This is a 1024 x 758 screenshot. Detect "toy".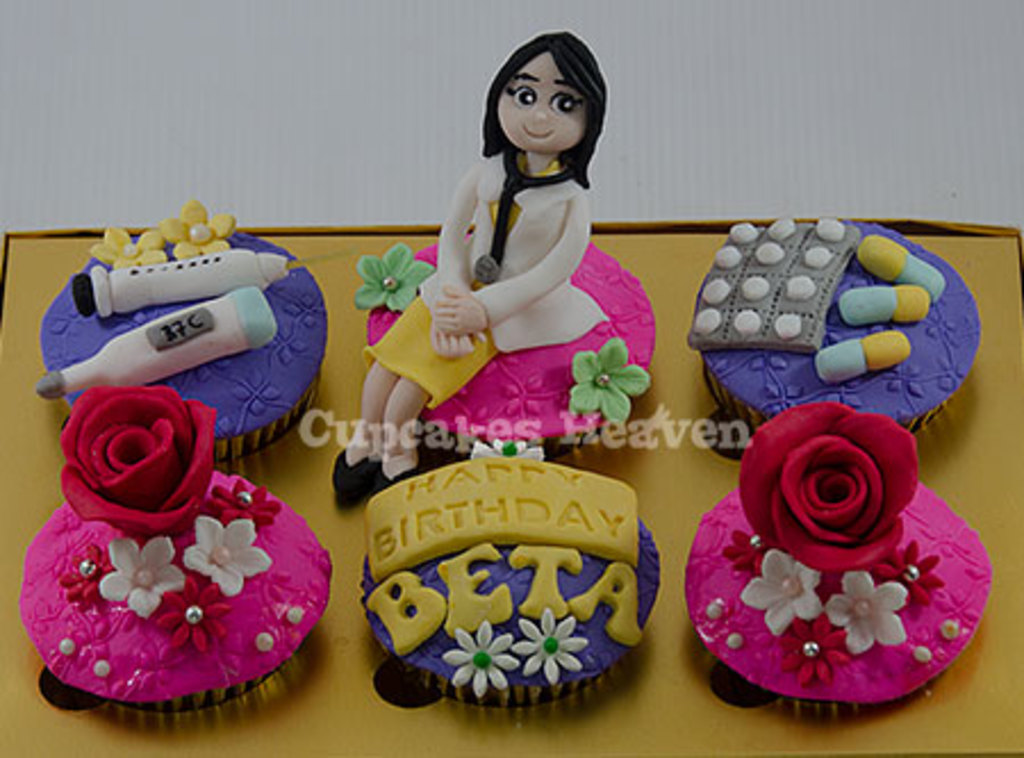
(330,30,612,508).
